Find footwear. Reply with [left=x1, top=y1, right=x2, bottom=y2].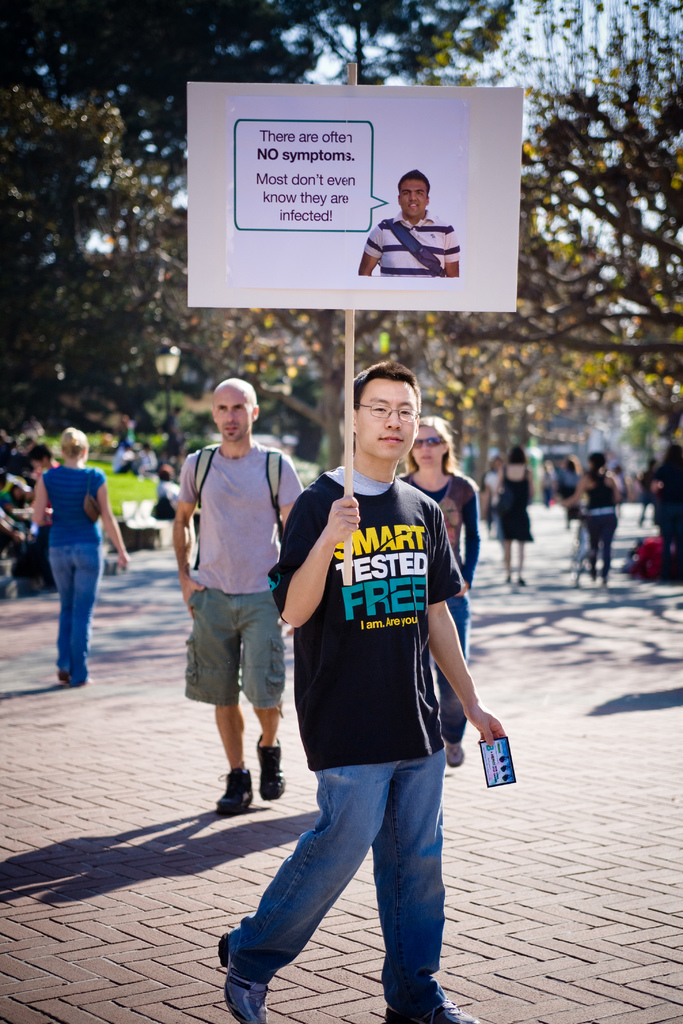
[left=380, top=995, right=478, bottom=1023].
